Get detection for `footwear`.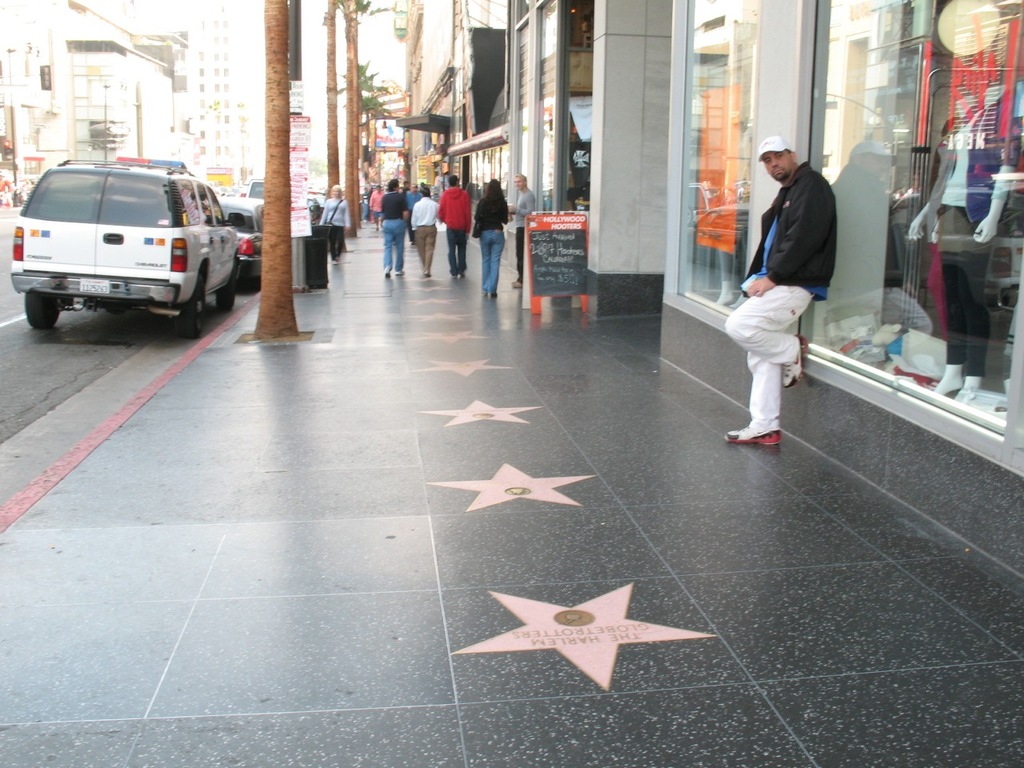
Detection: pyautogui.locateOnScreen(784, 334, 810, 390).
